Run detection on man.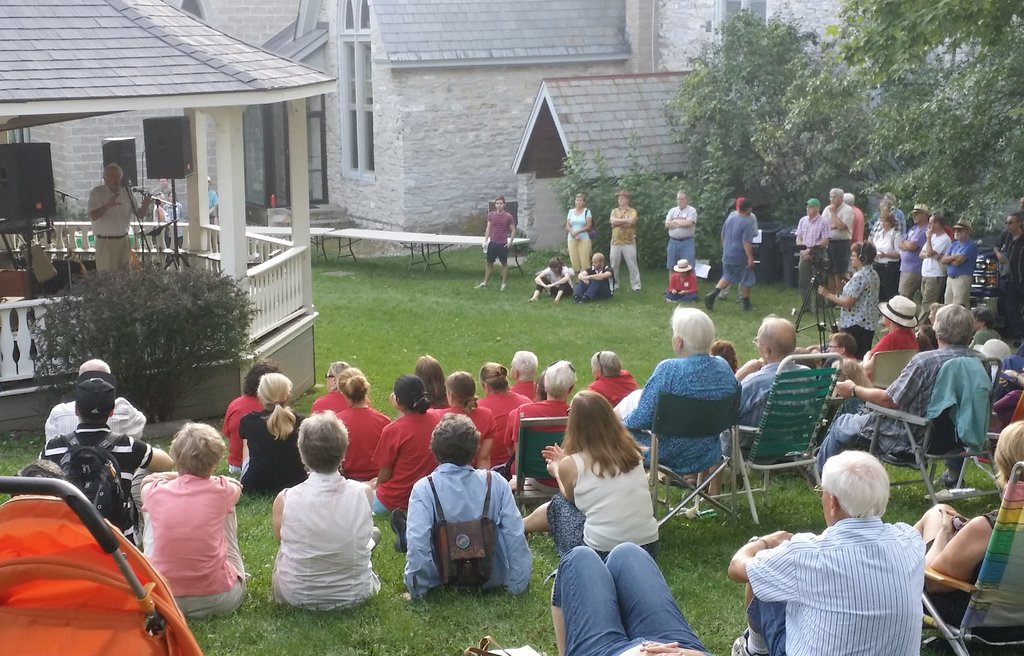
Result: [left=837, top=190, right=863, bottom=299].
